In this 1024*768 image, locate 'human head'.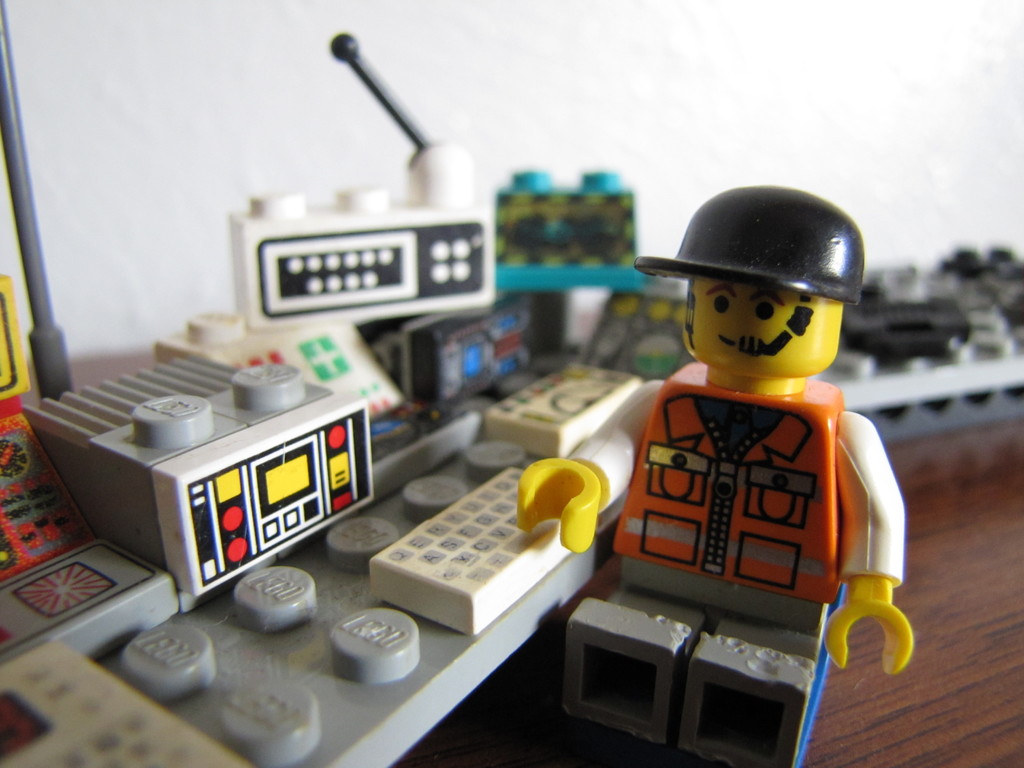
Bounding box: [left=679, top=269, right=842, bottom=376].
